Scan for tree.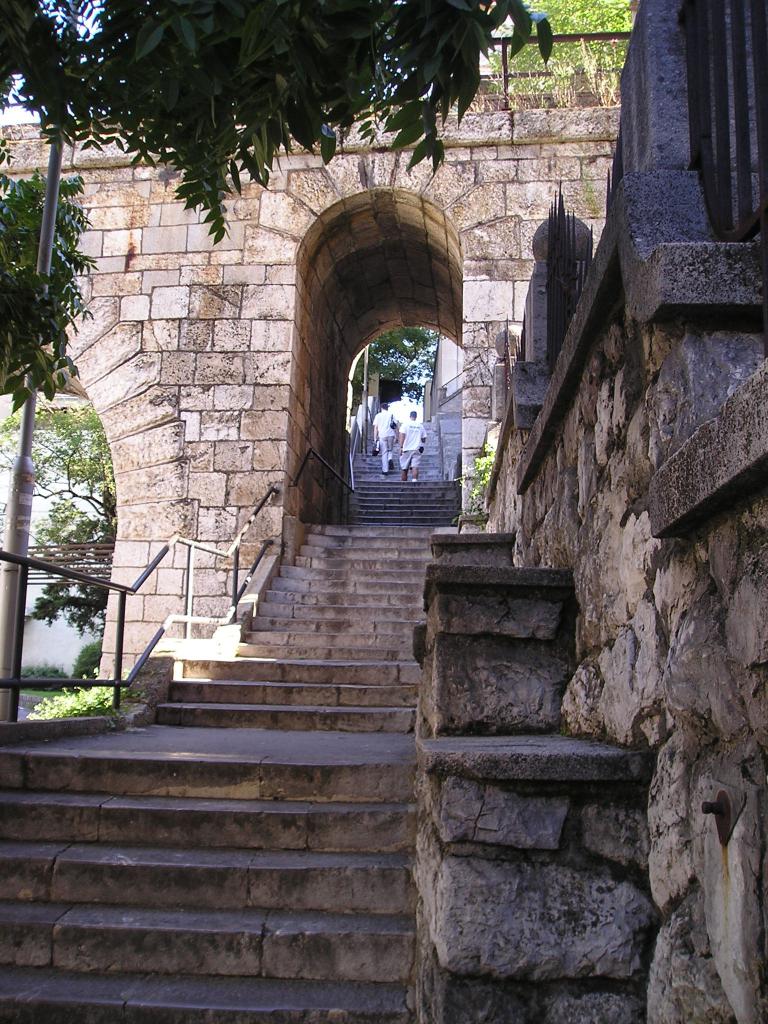
Scan result: pyautogui.locateOnScreen(0, 0, 552, 252).
